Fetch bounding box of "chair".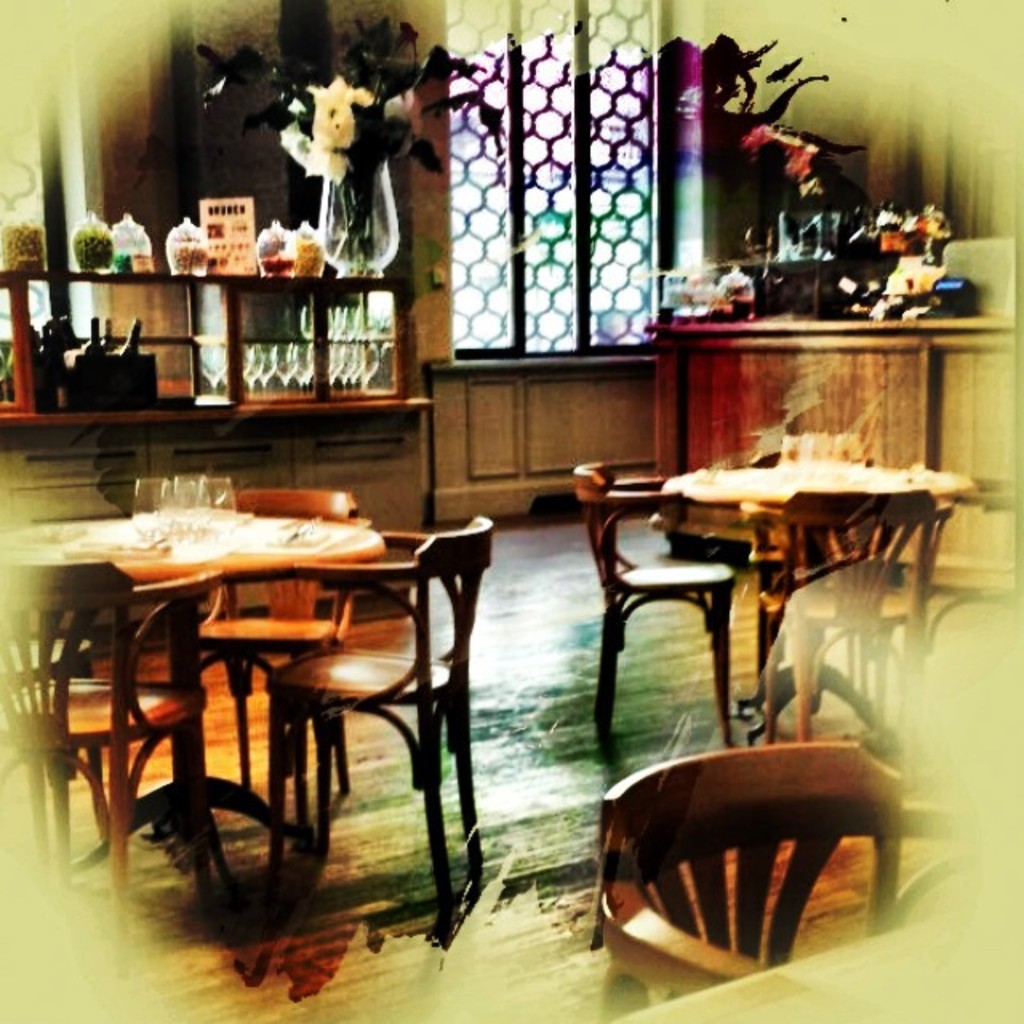
Bbox: box=[597, 738, 1018, 1022].
